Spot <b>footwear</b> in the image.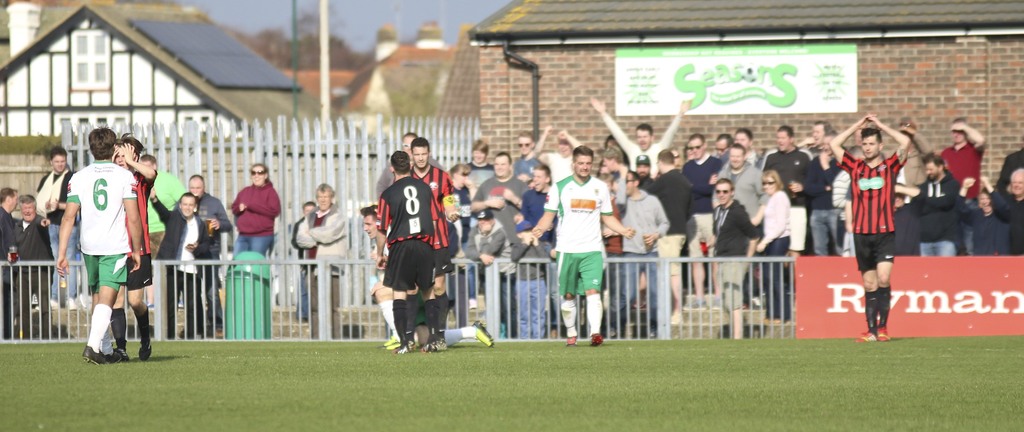
<b>footwear</b> found at {"x1": 852, "y1": 325, "x2": 889, "y2": 342}.
